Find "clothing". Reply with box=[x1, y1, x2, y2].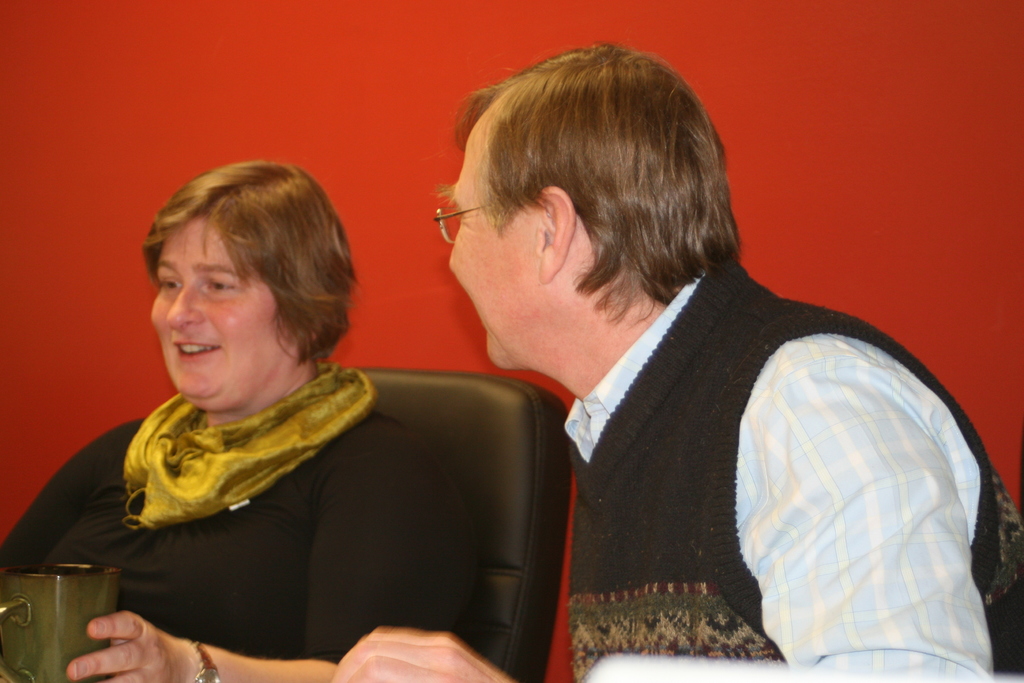
box=[529, 245, 1023, 680].
